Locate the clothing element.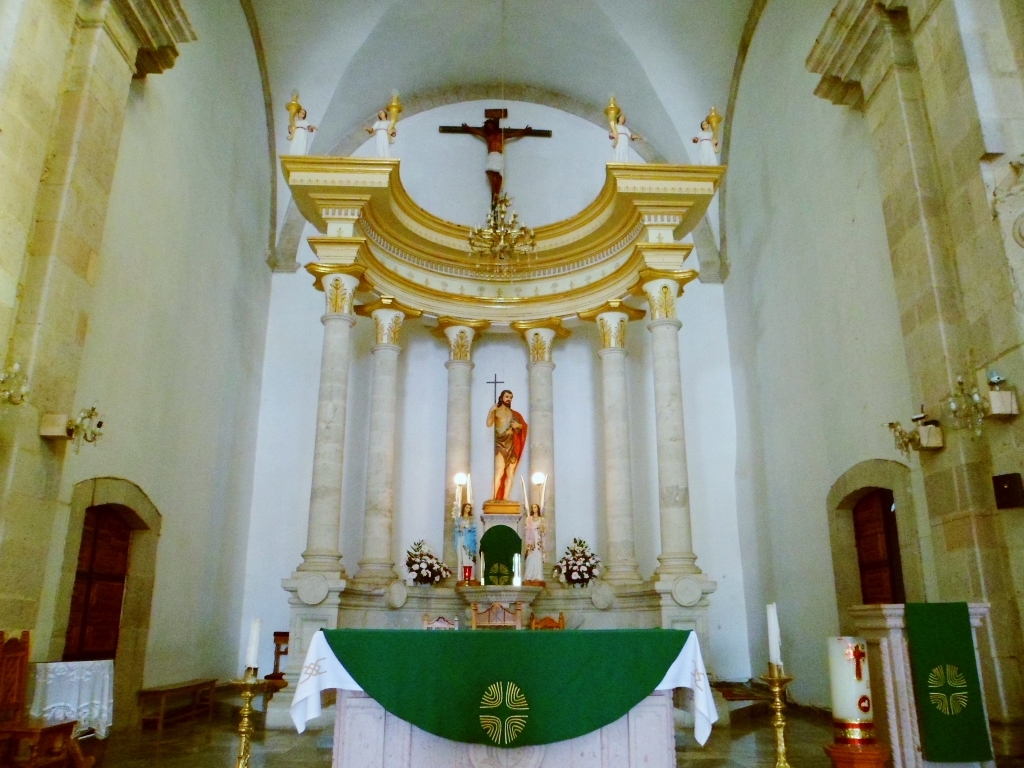
Element bbox: x1=482, y1=149, x2=507, y2=183.
